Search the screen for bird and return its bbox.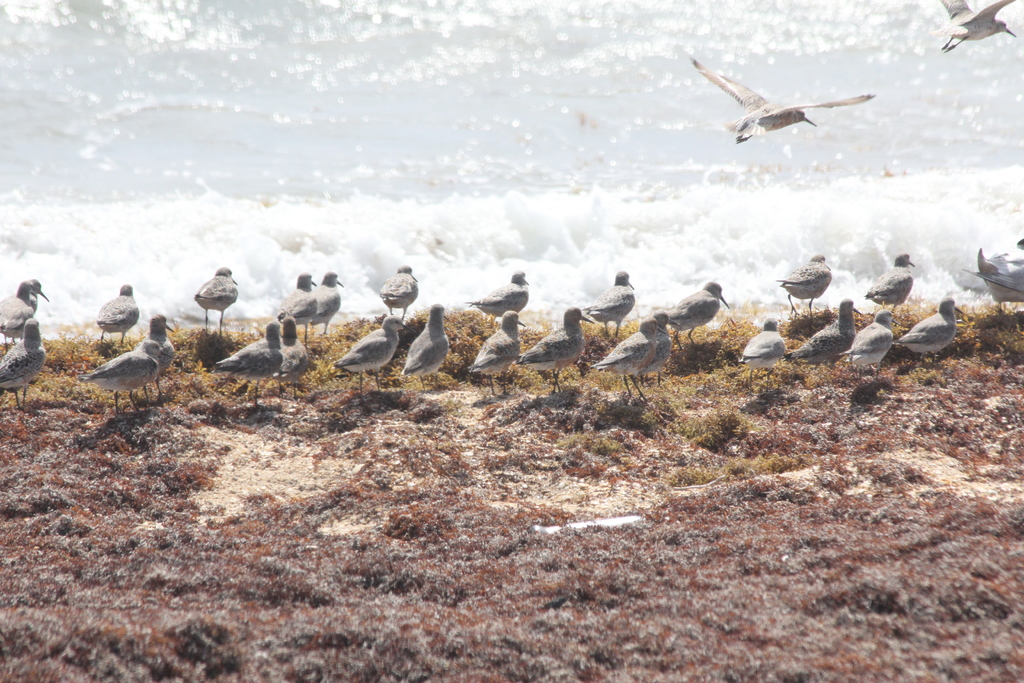
Found: {"x1": 897, "y1": 298, "x2": 960, "y2": 361}.
